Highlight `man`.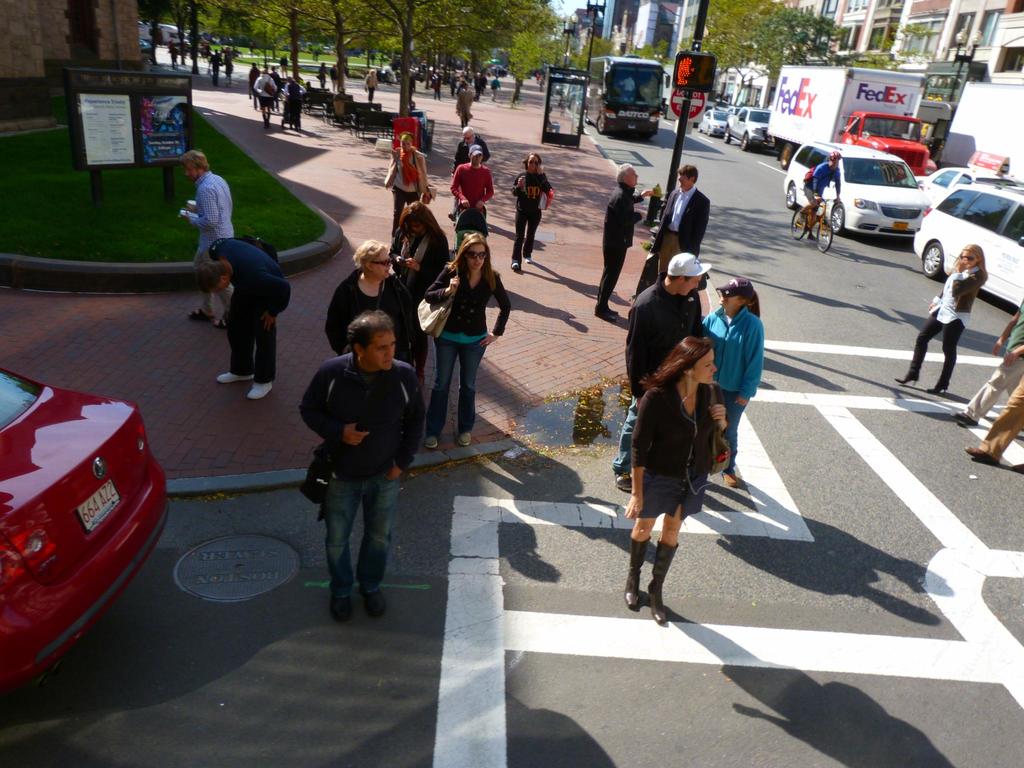
Highlighted region: l=620, t=74, r=634, b=100.
